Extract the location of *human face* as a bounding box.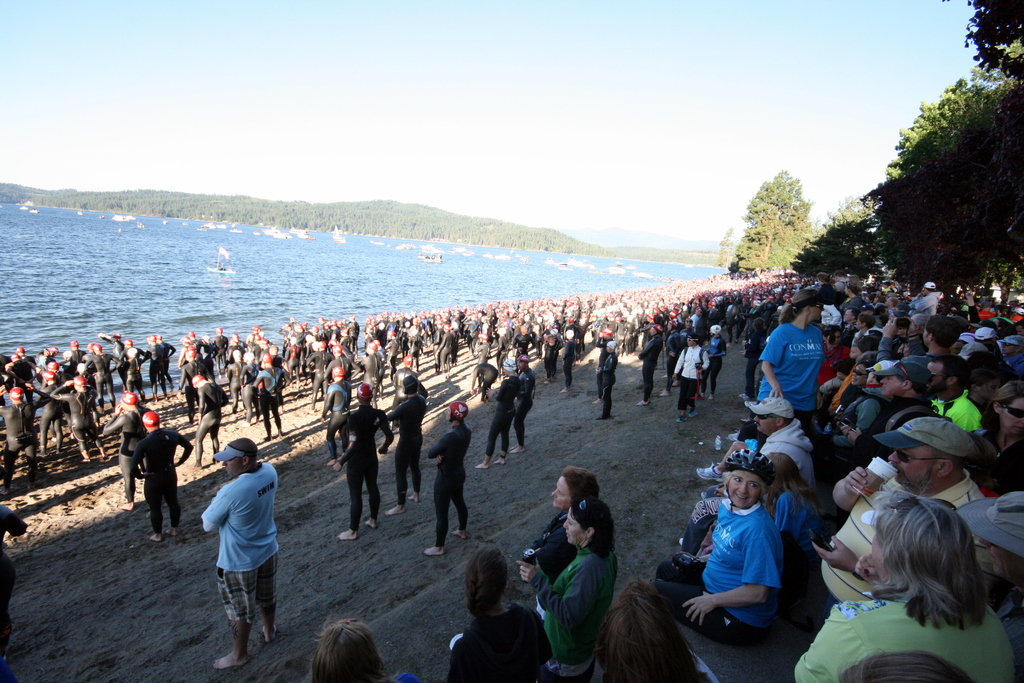
559/507/590/544.
